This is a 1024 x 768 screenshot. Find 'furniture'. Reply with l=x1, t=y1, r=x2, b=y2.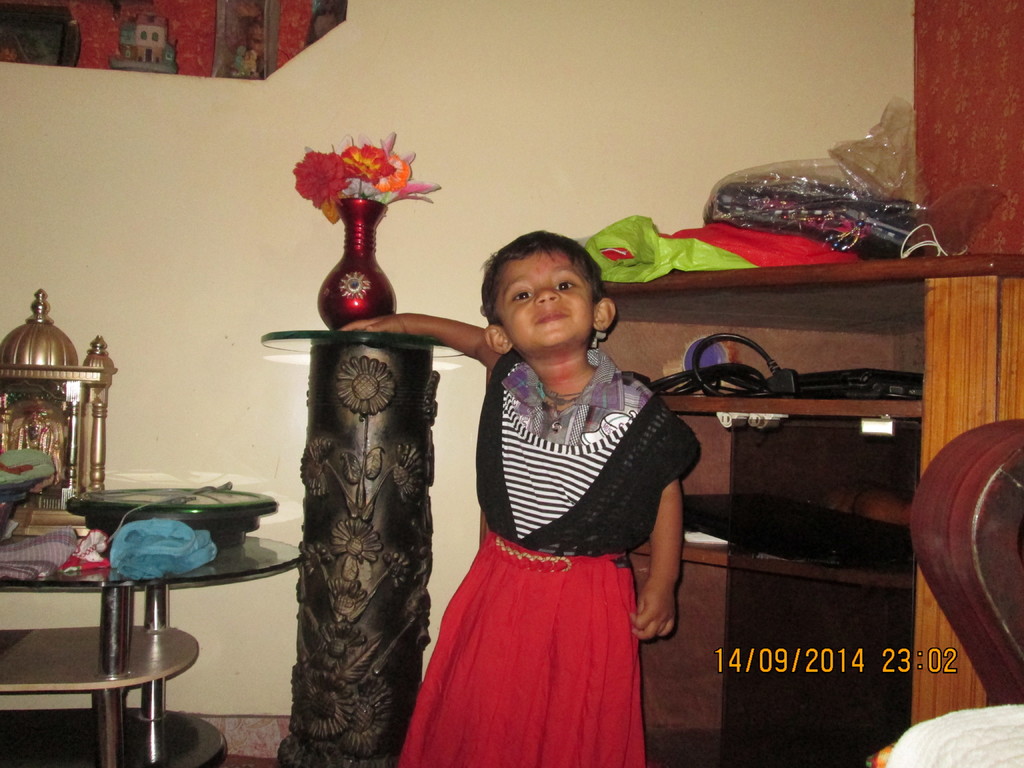
l=867, t=422, r=1023, b=767.
